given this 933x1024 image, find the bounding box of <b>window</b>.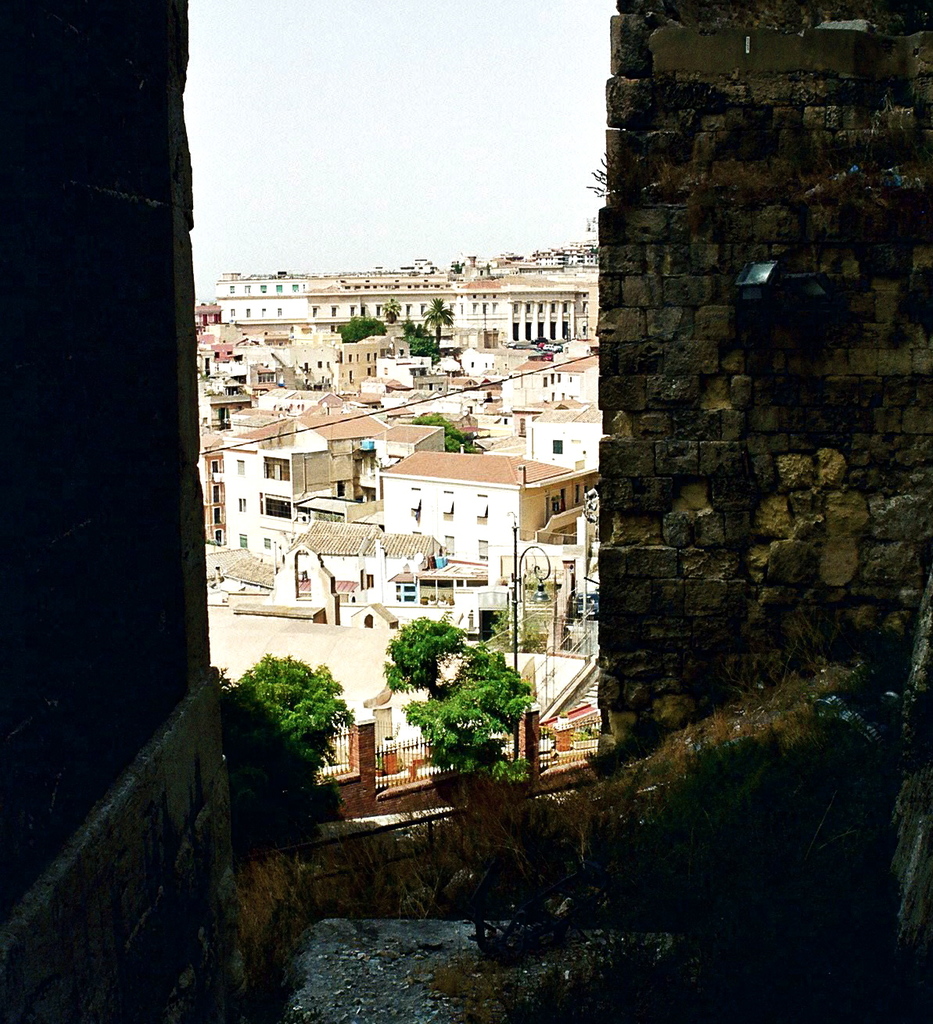
{"x1": 551, "y1": 305, "x2": 556, "y2": 316}.
